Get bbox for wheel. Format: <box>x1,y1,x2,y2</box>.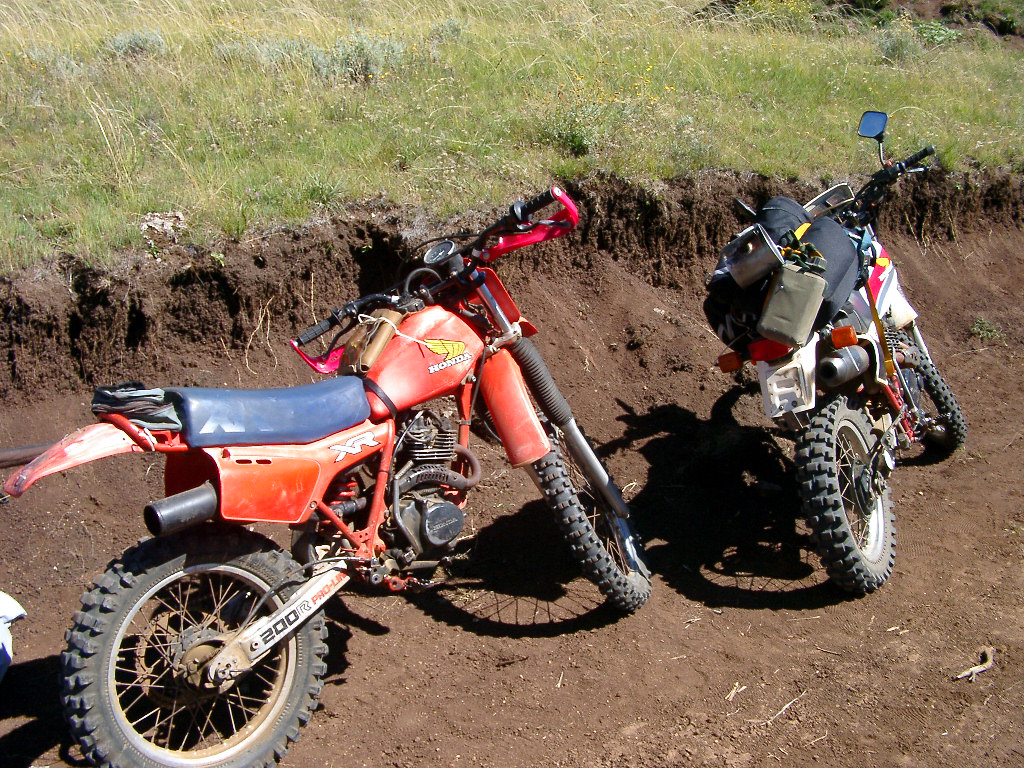
<box>875,322,962,450</box>.
